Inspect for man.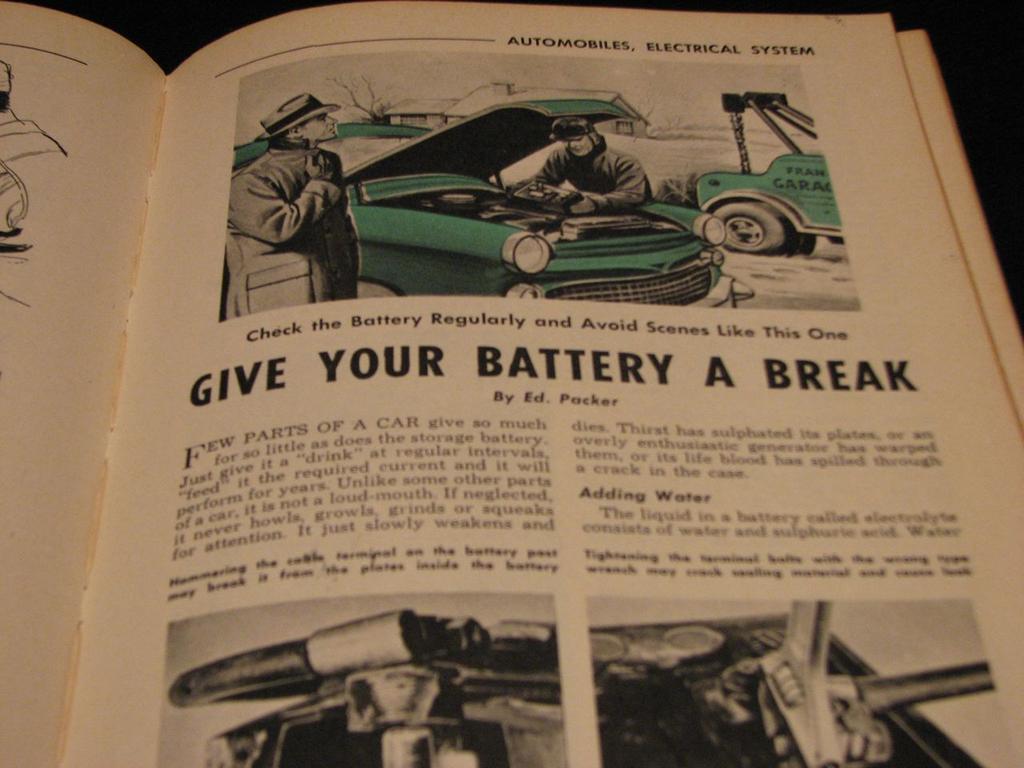
Inspection: {"left": 507, "top": 116, "right": 651, "bottom": 211}.
